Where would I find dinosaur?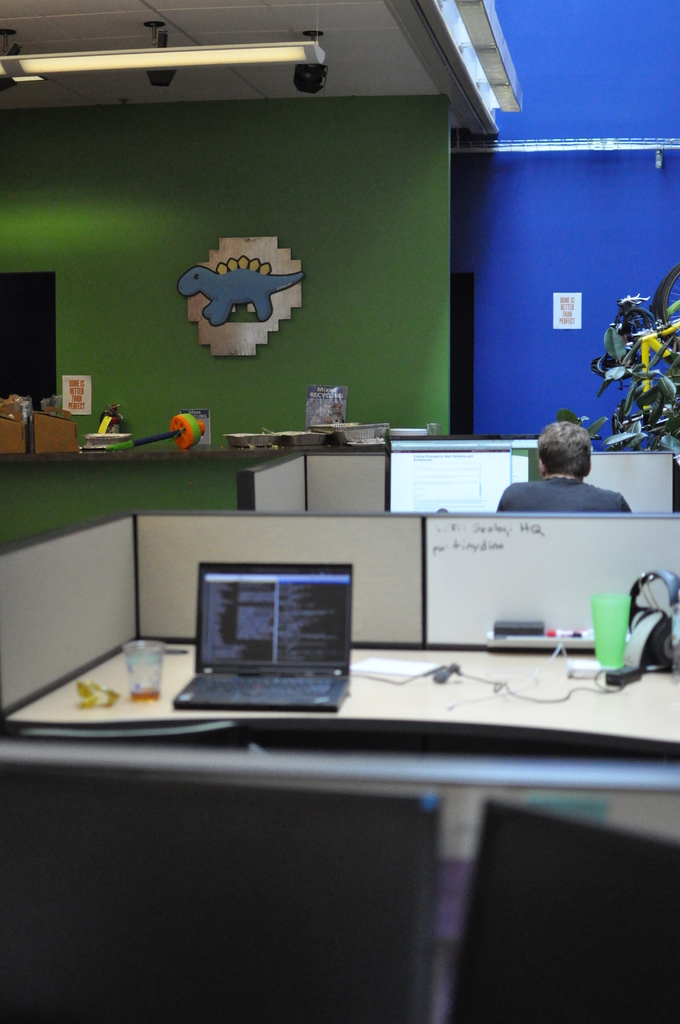
At 176, 253, 304, 323.
